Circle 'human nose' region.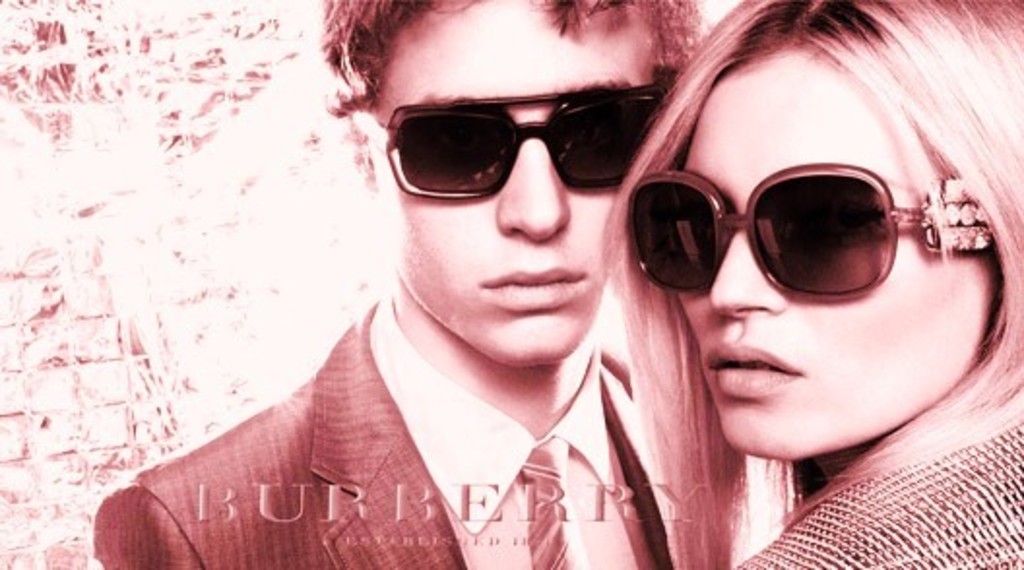
Region: box=[708, 231, 787, 316].
